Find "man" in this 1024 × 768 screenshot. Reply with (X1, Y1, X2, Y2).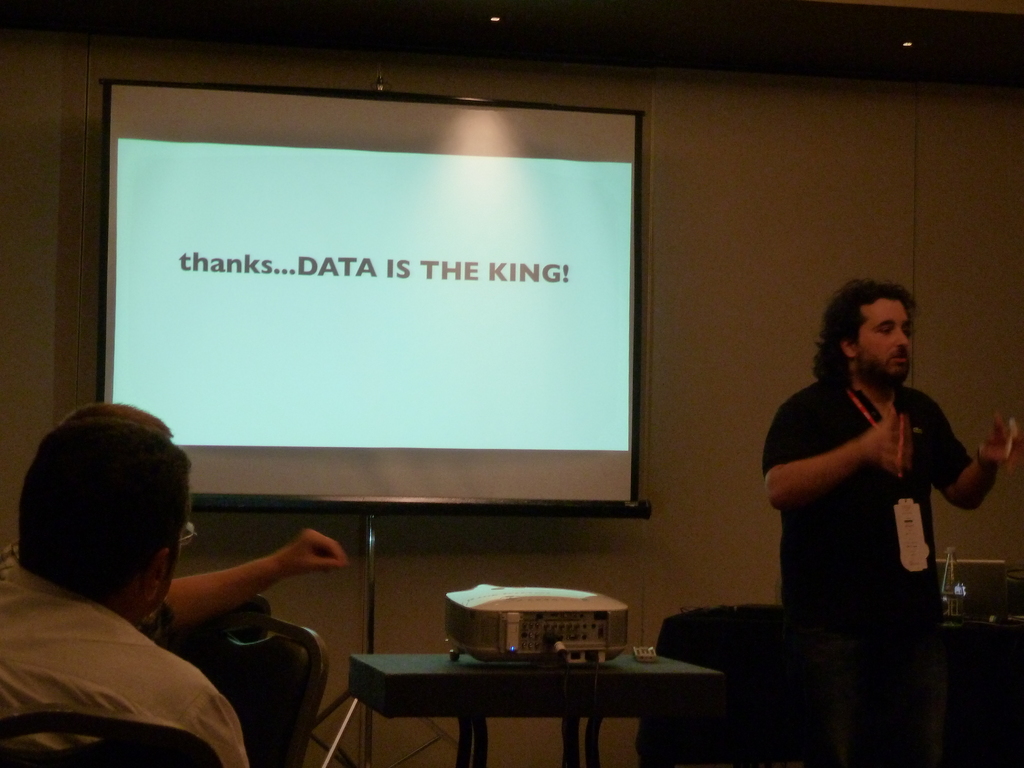
(0, 415, 339, 758).
